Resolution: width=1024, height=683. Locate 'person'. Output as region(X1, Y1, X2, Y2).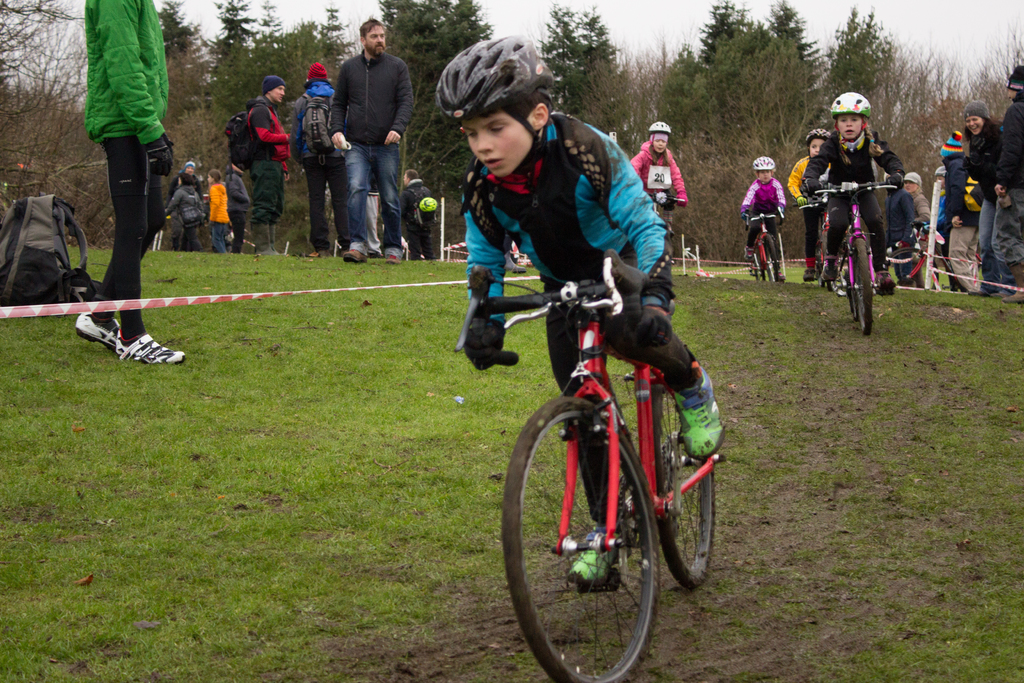
region(400, 169, 436, 258).
